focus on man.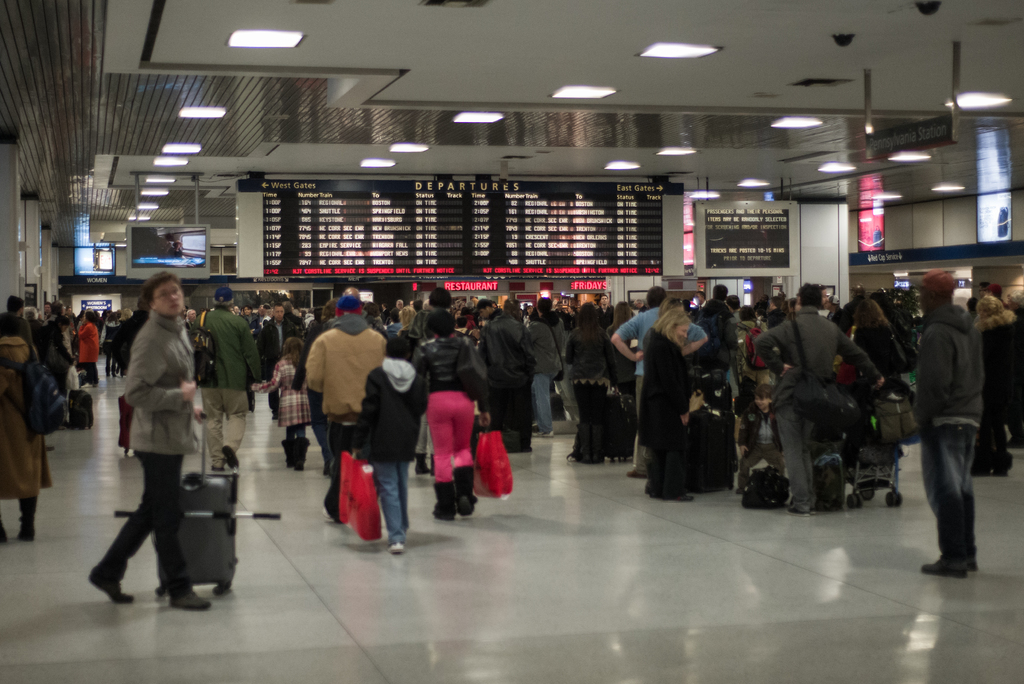
Focused at (474,298,498,321).
